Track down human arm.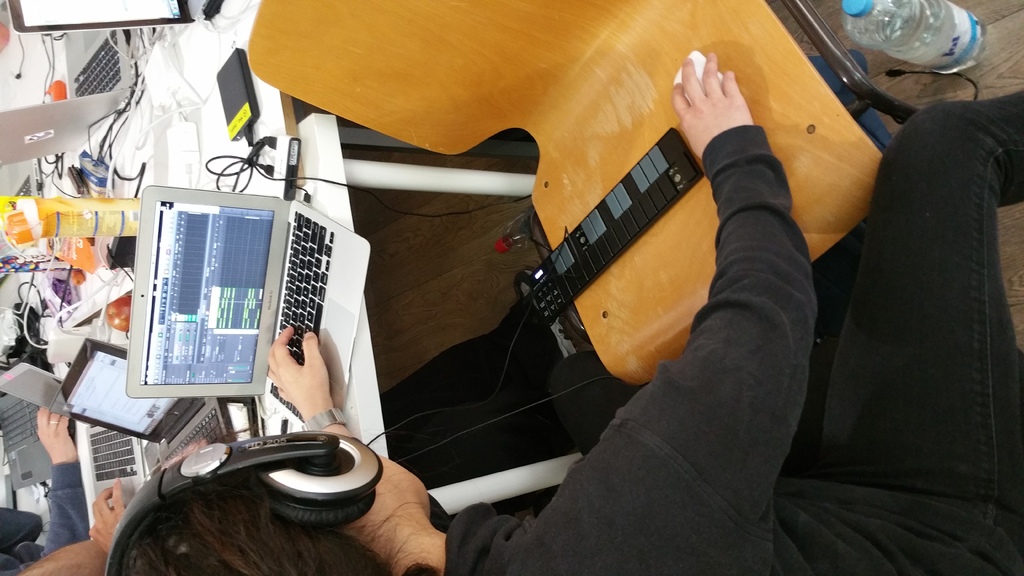
Tracked to left=12, top=370, right=84, bottom=547.
